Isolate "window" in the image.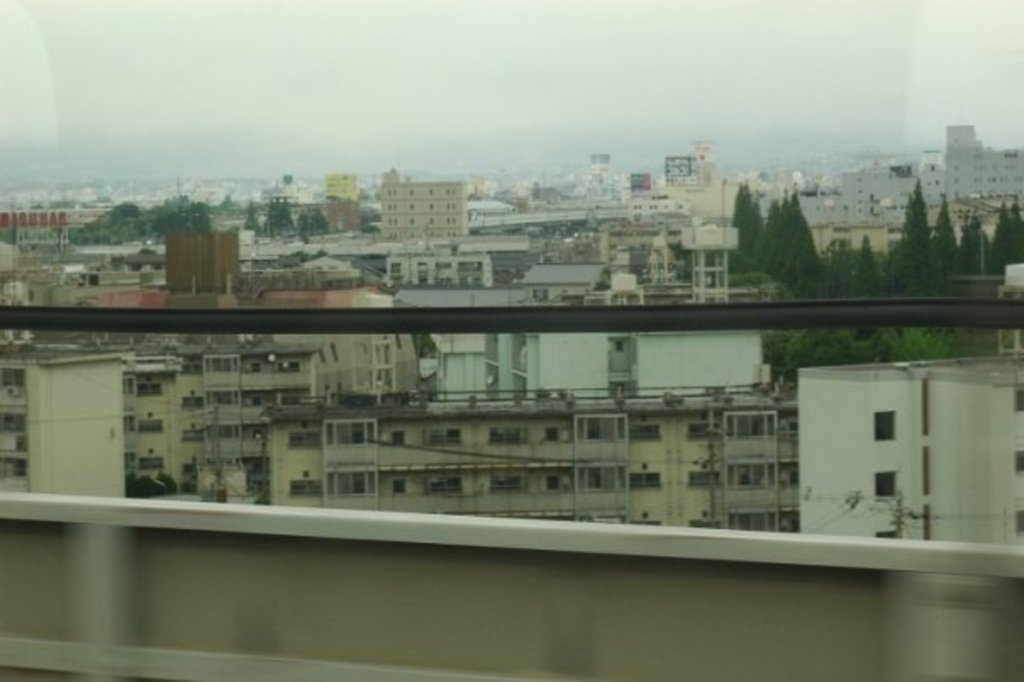
Isolated region: x1=488, y1=426, x2=522, y2=446.
